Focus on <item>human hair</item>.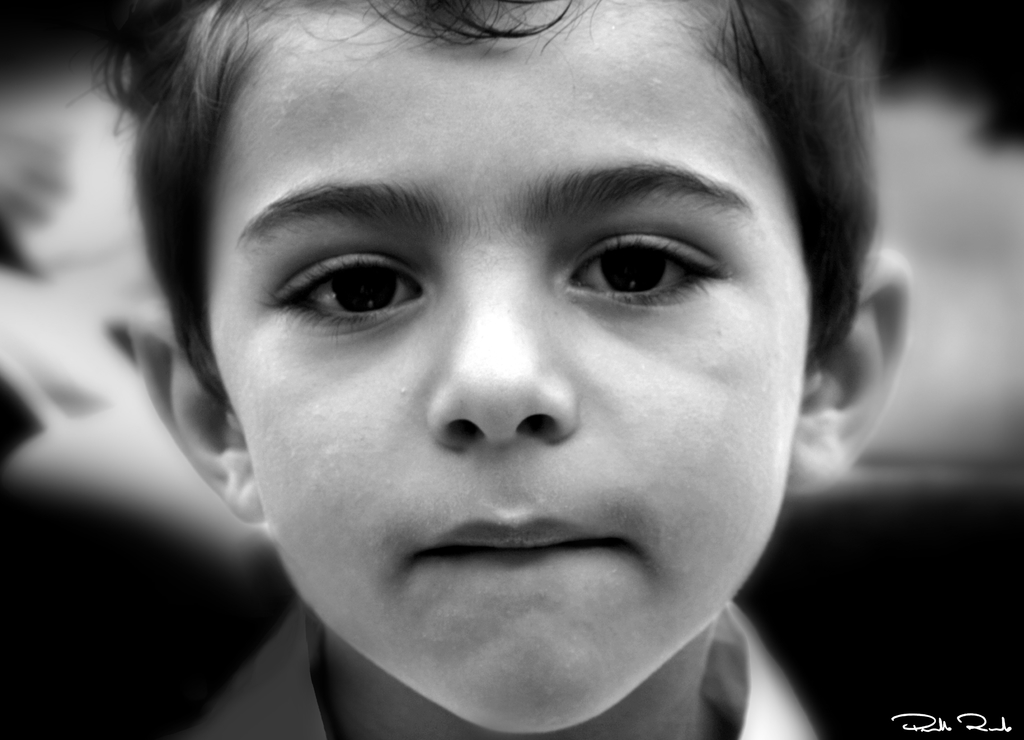
Focused at region(87, 0, 854, 412).
